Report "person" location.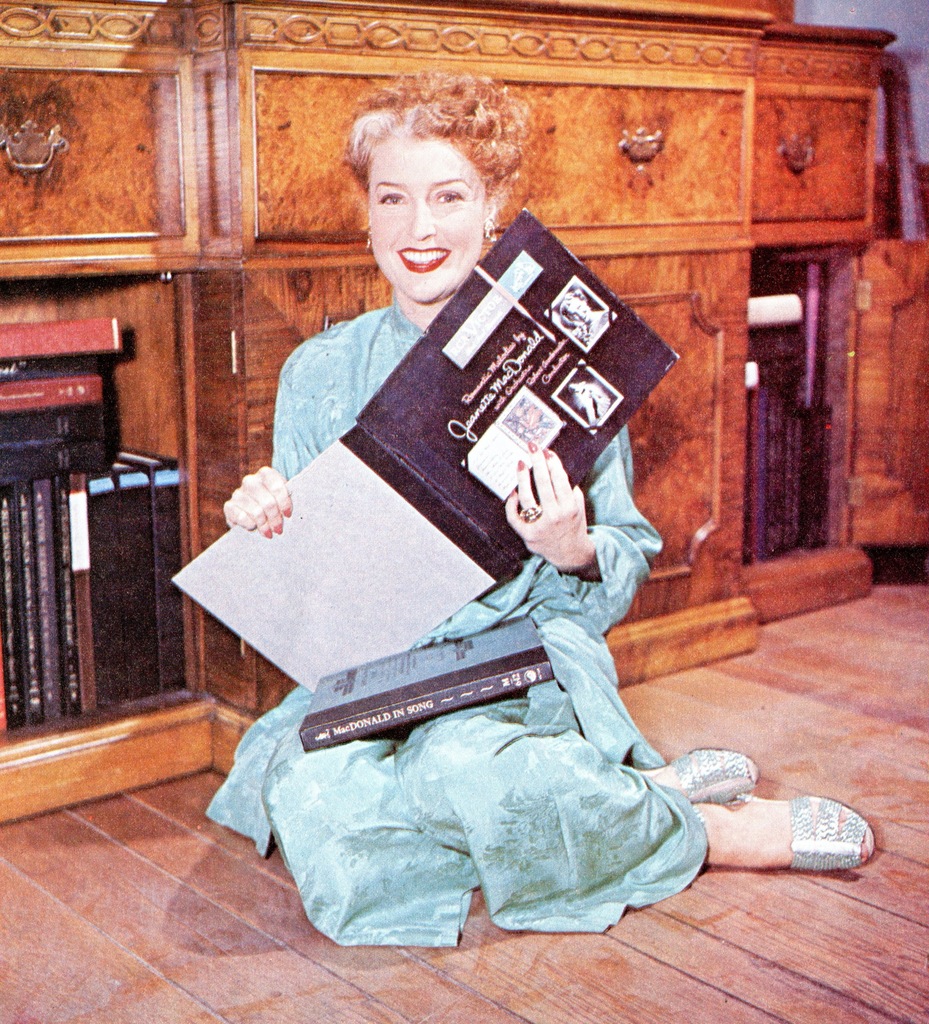
Report: [x1=201, y1=72, x2=873, y2=950].
